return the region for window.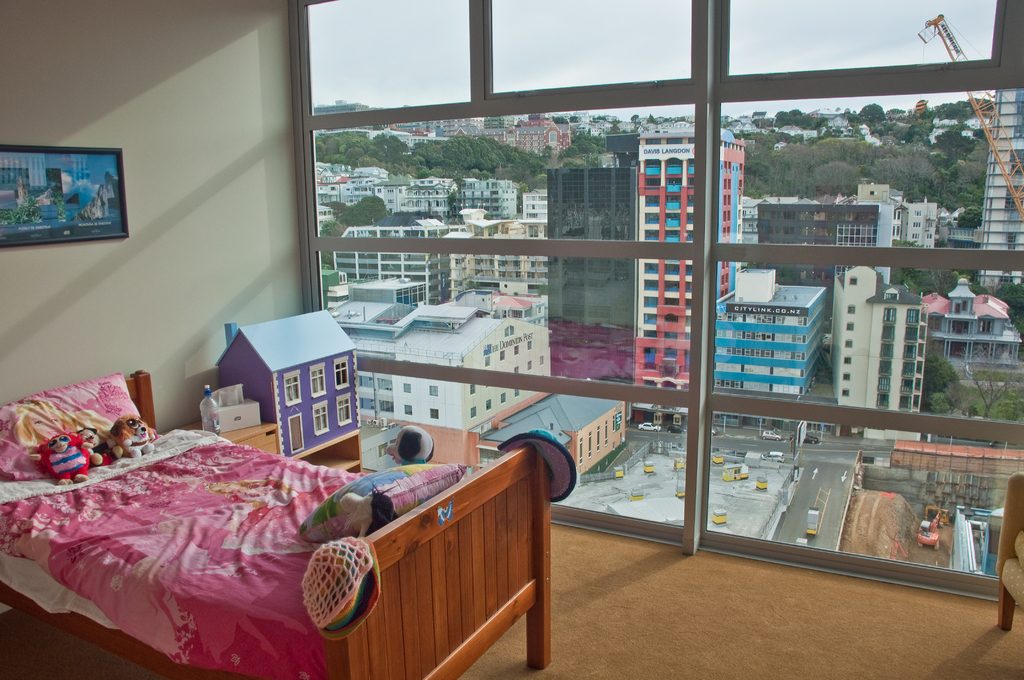
{"x1": 500, "y1": 394, "x2": 508, "y2": 403}.
